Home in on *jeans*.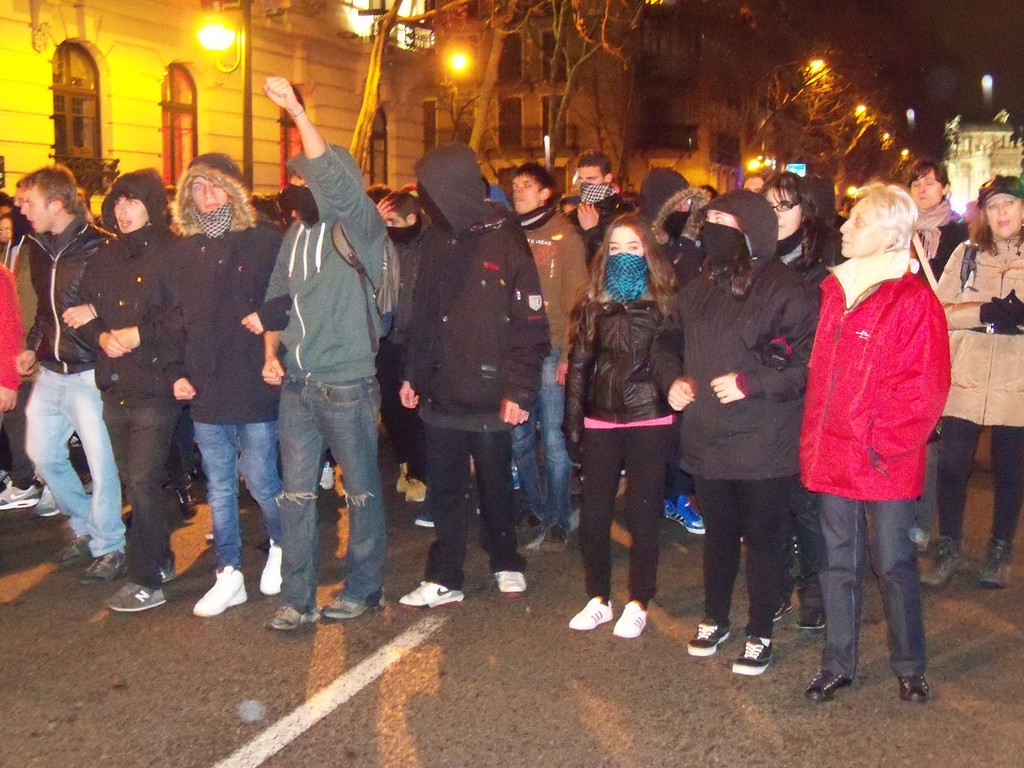
Homed in at box(99, 409, 190, 589).
